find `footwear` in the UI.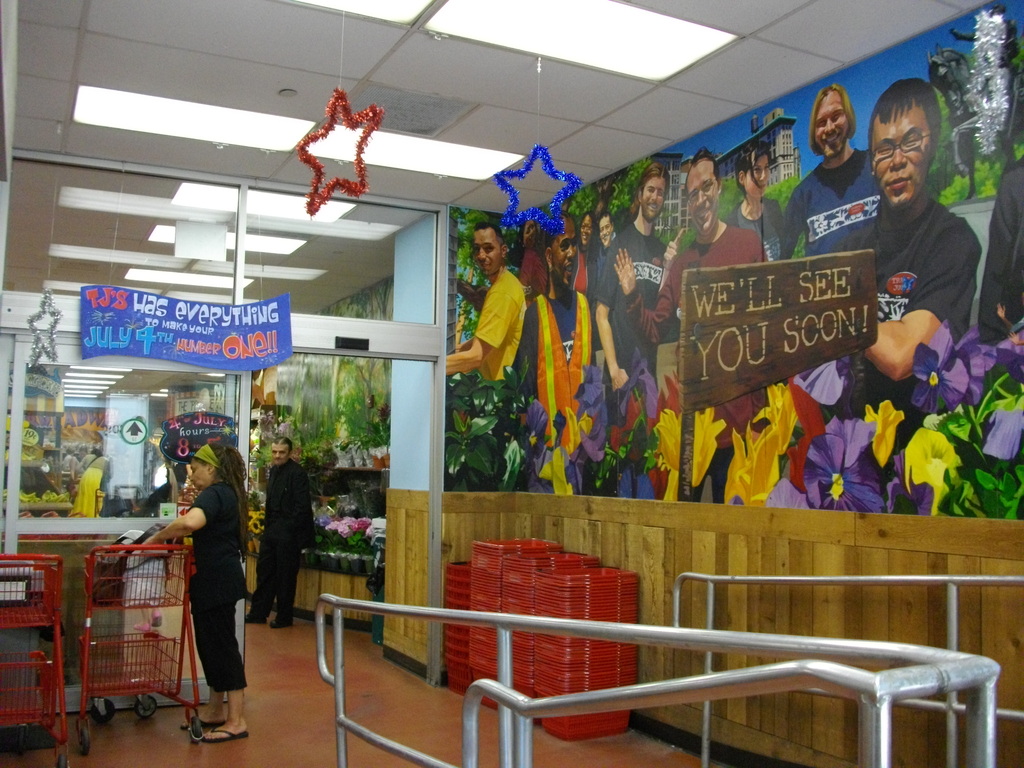
UI element at x1=180, y1=717, x2=230, y2=730.
